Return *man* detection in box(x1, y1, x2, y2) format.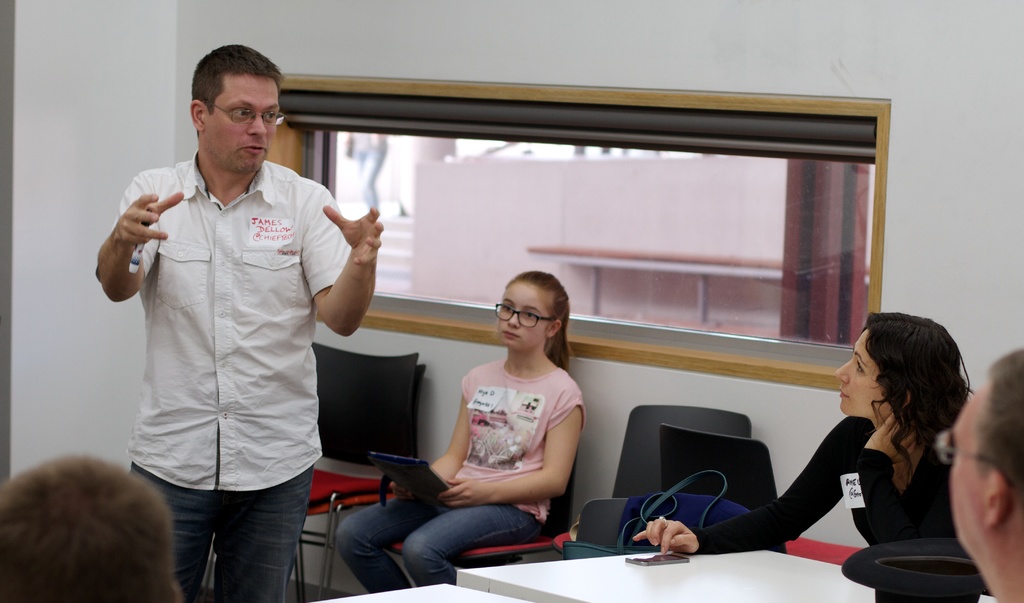
box(939, 357, 1023, 602).
